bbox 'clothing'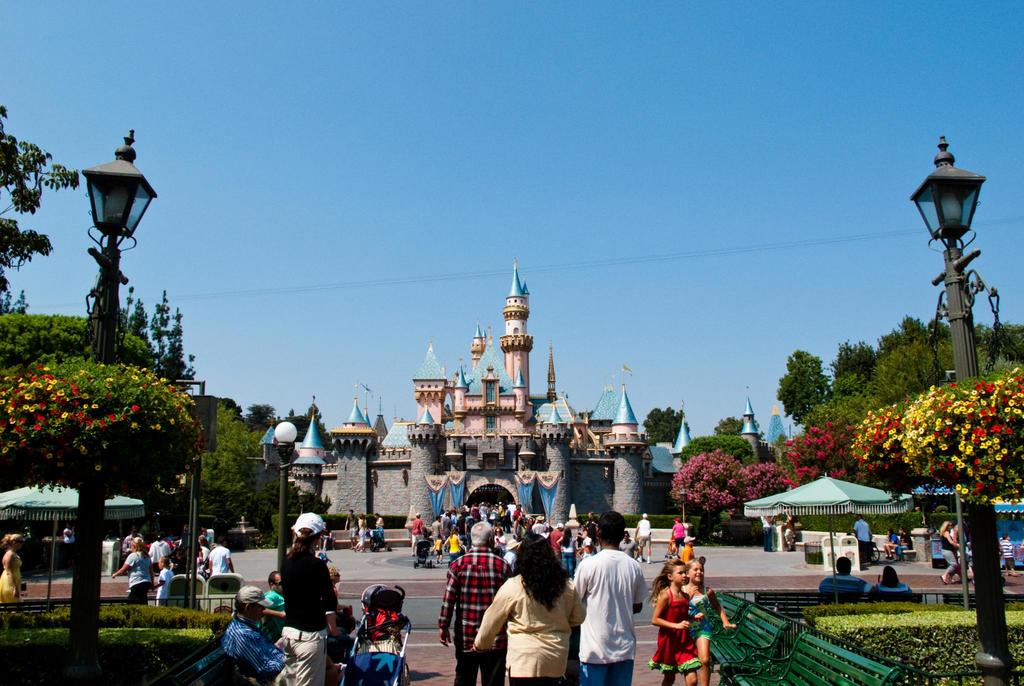
pyautogui.locateOnScreen(127, 535, 232, 612)
